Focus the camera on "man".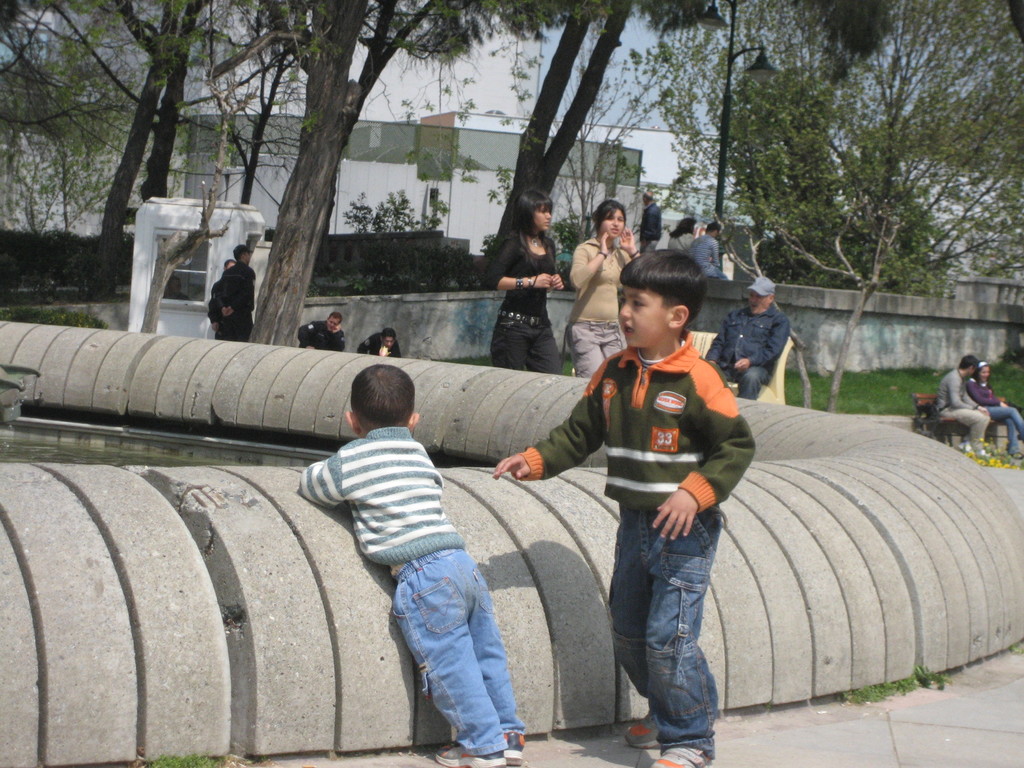
Focus region: x1=935 y1=352 x2=988 y2=459.
